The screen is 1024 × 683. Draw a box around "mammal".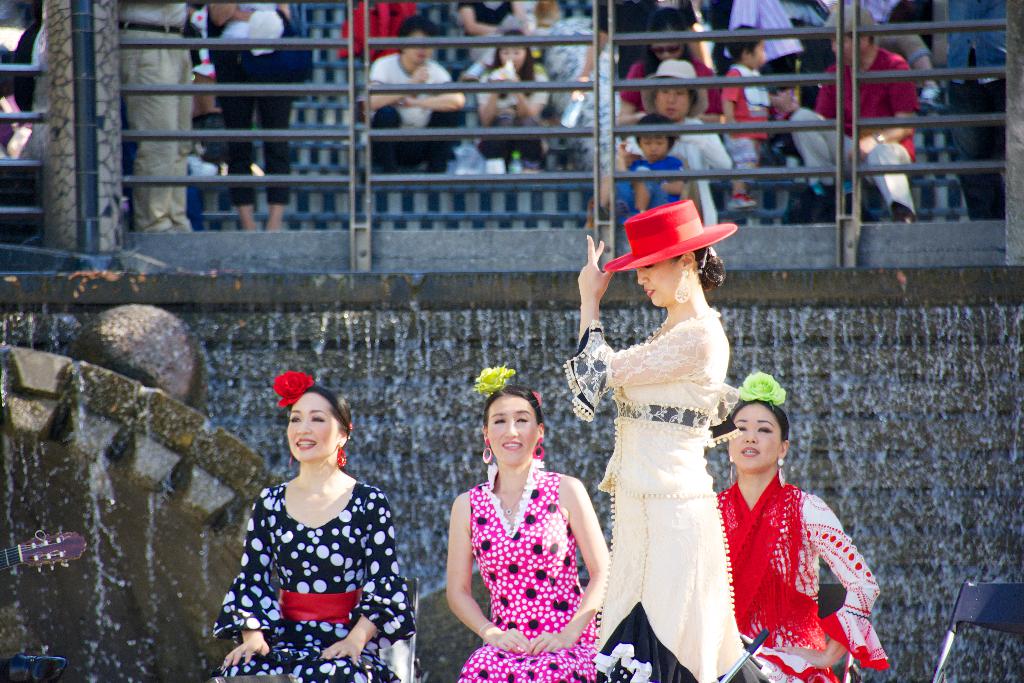
select_region(716, 0, 801, 92).
